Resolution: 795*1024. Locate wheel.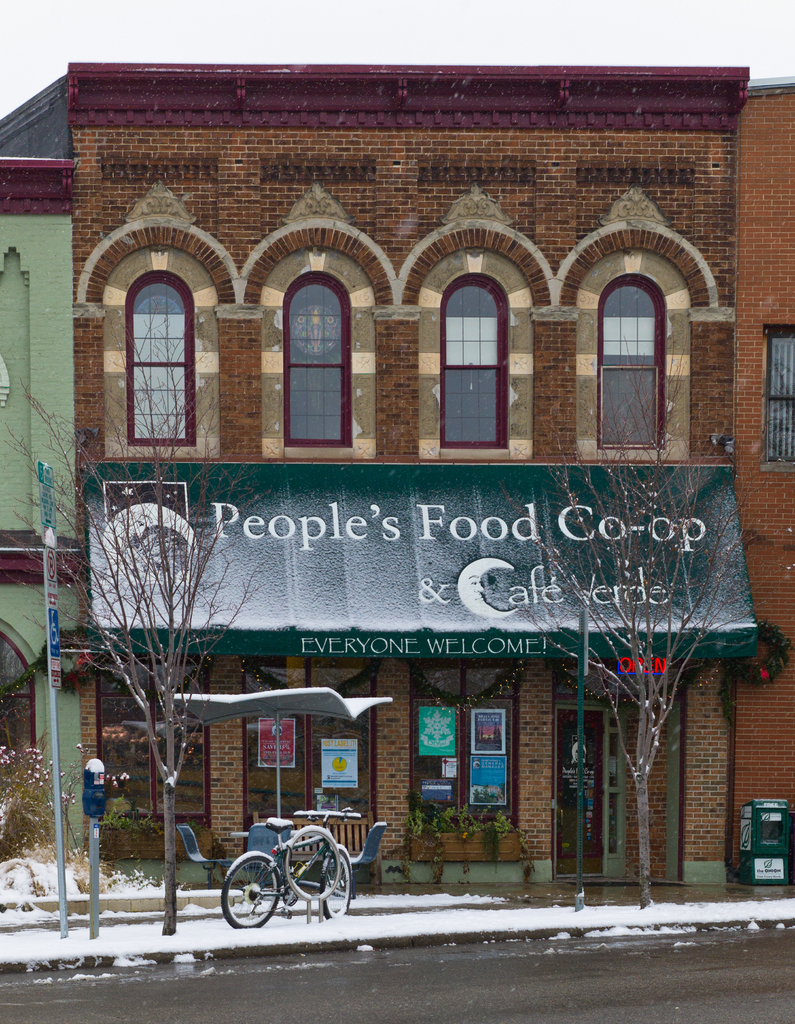
bbox(220, 867, 302, 939).
